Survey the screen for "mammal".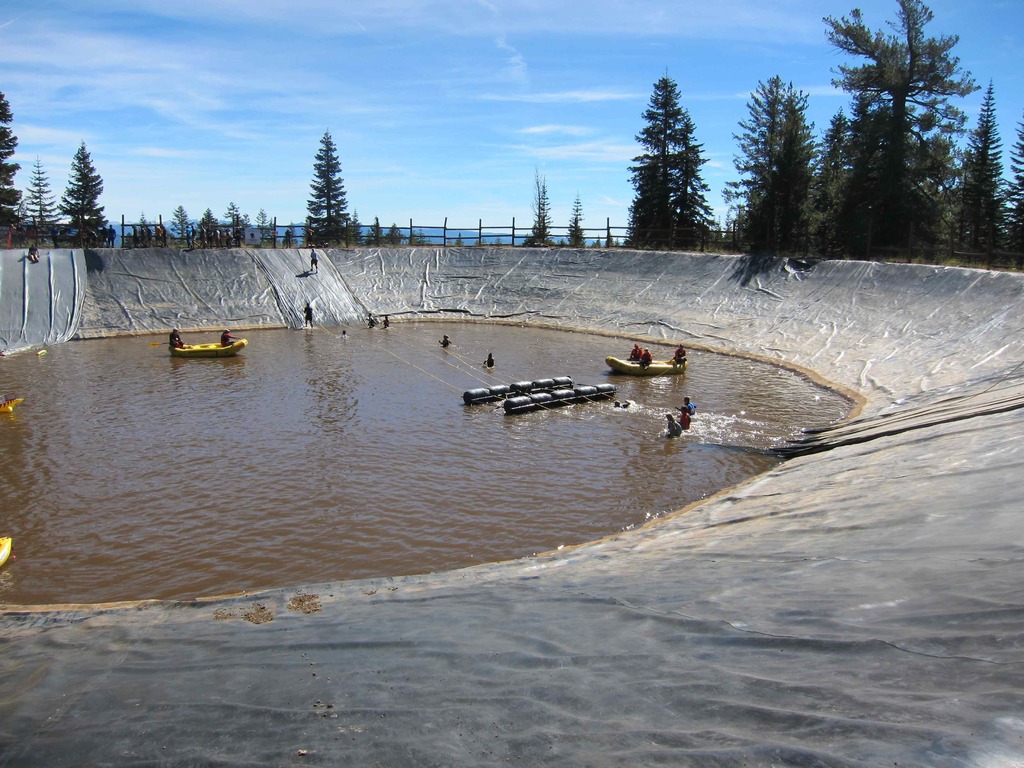
Survey found: 223, 230, 234, 250.
